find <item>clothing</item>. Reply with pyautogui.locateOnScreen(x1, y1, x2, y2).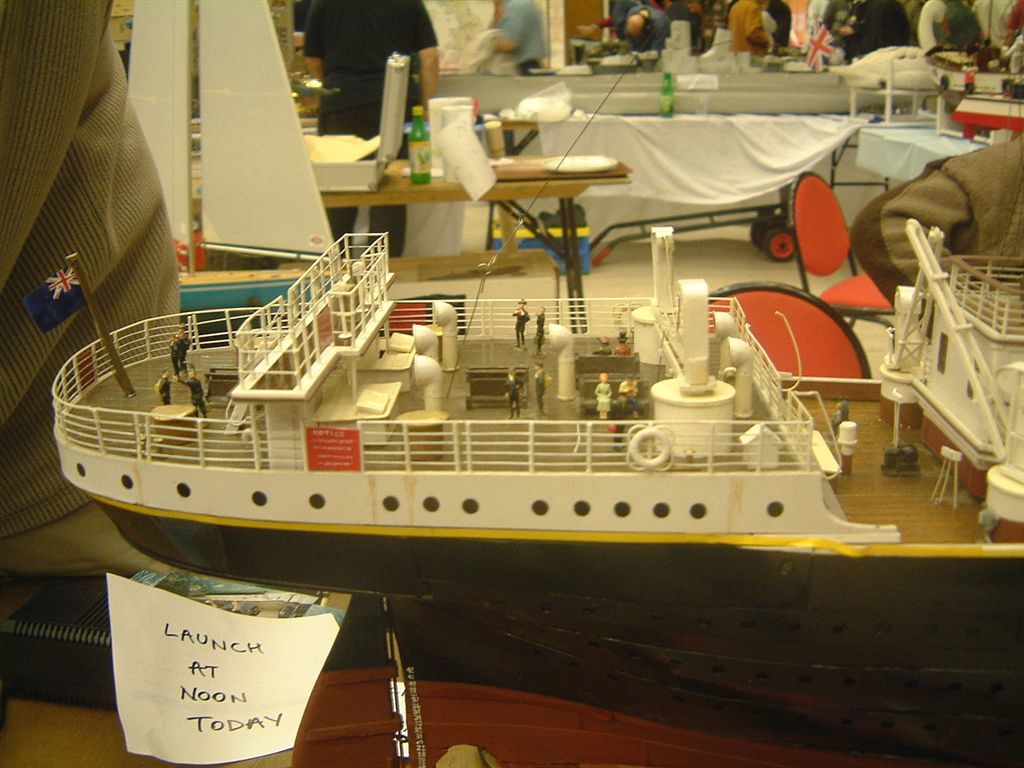
pyautogui.locateOnScreen(0, 0, 204, 583).
